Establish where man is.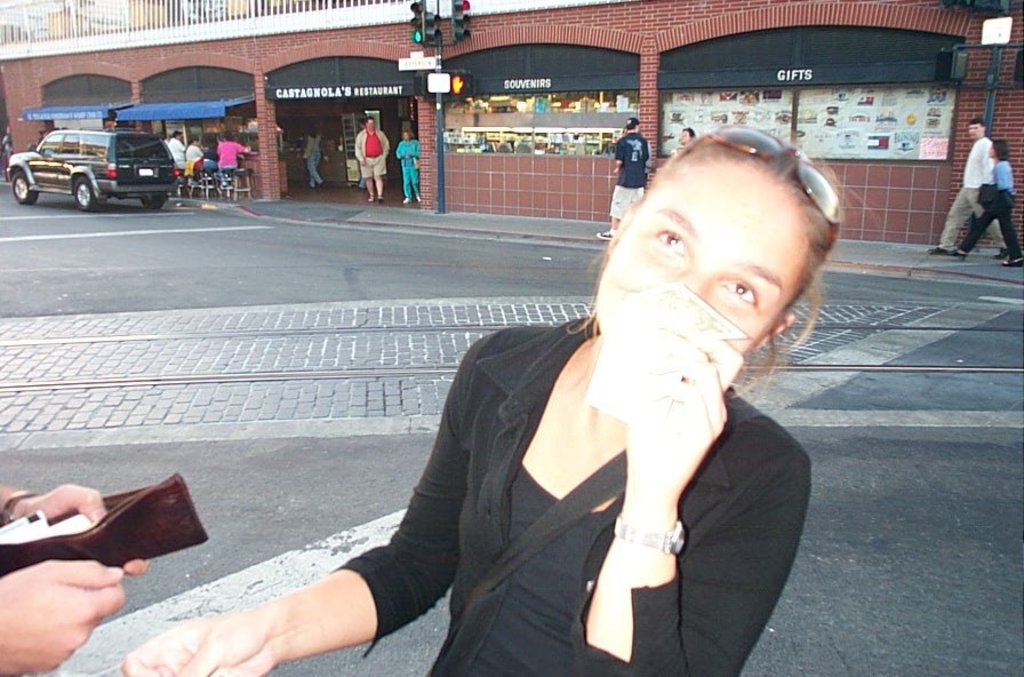
Established at BBox(162, 128, 192, 169).
